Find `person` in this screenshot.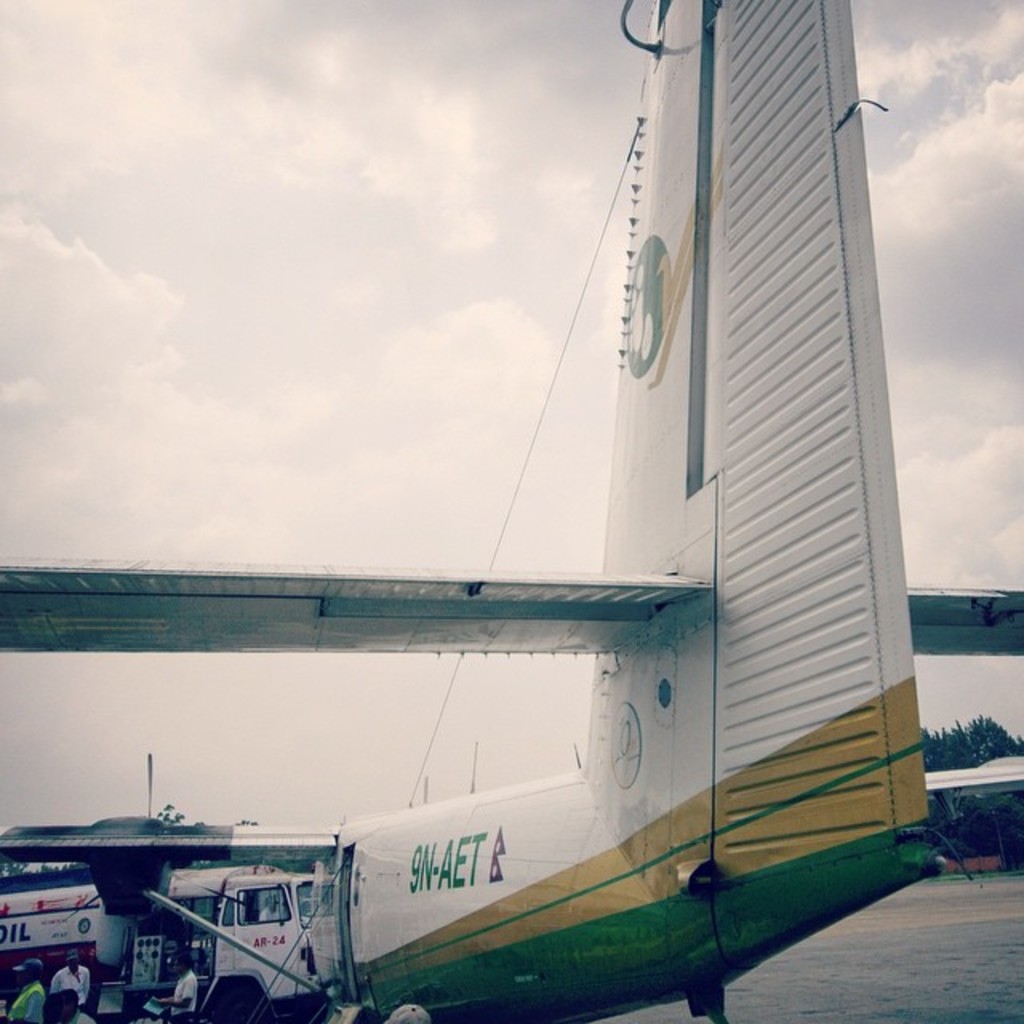
The bounding box for `person` is BBox(54, 947, 91, 1011).
